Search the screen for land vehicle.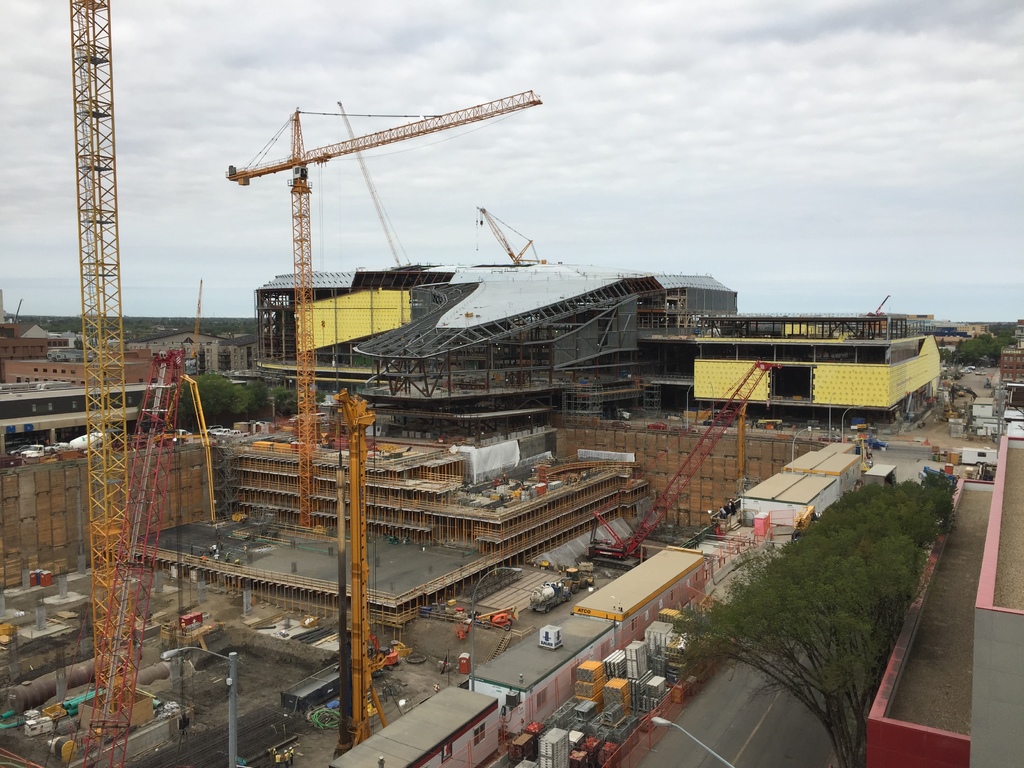
Found at left=51, top=439, right=67, bottom=449.
